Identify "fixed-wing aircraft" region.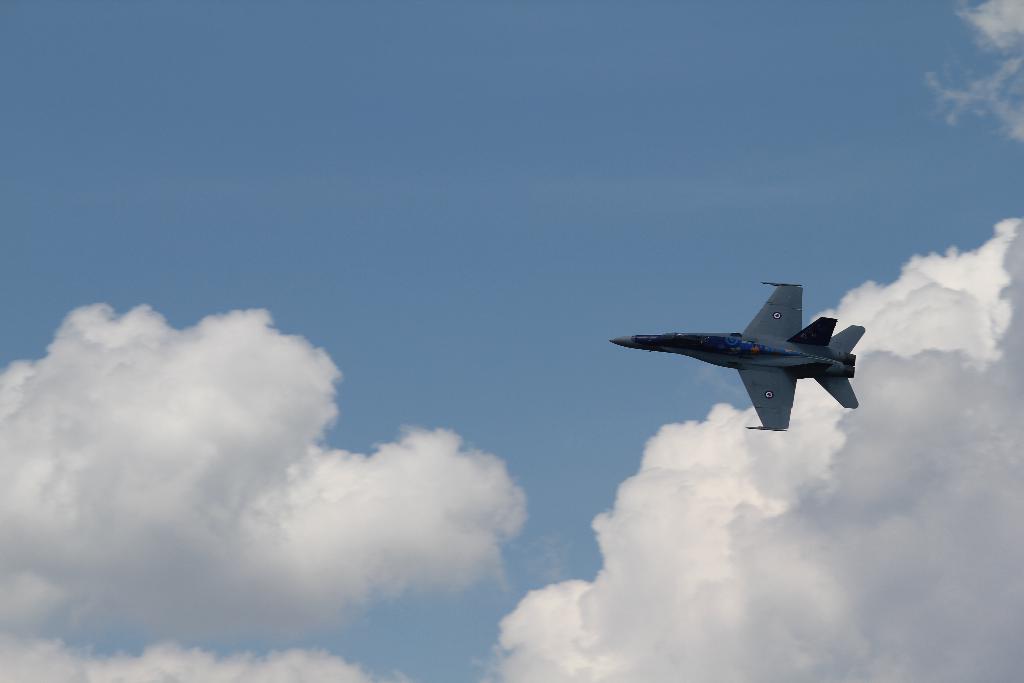
Region: (left=605, top=278, right=876, bottom=438).
